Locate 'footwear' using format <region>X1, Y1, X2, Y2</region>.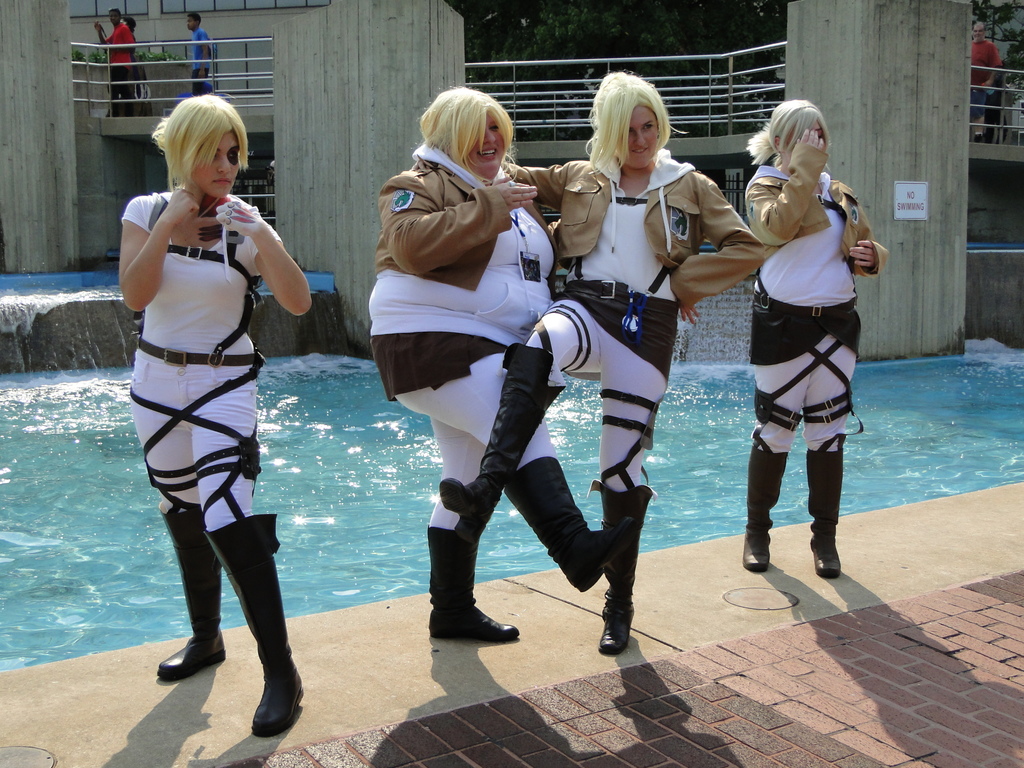
<region>497, 447, 639, 604</region>.
